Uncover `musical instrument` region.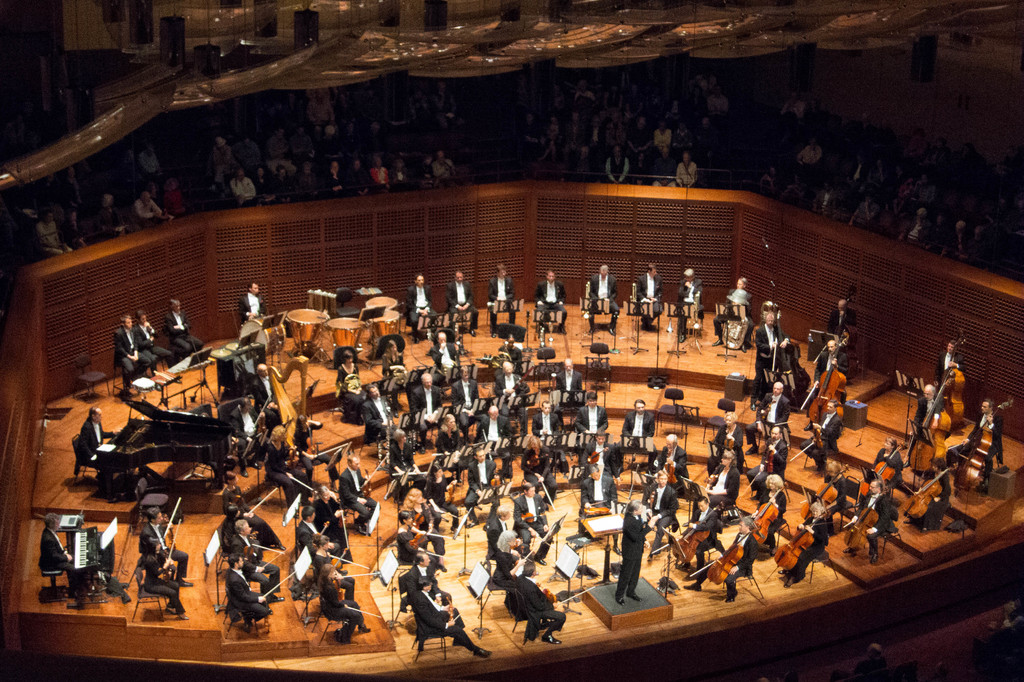
Uncovered: BBox(586, 444, 615, 466).
